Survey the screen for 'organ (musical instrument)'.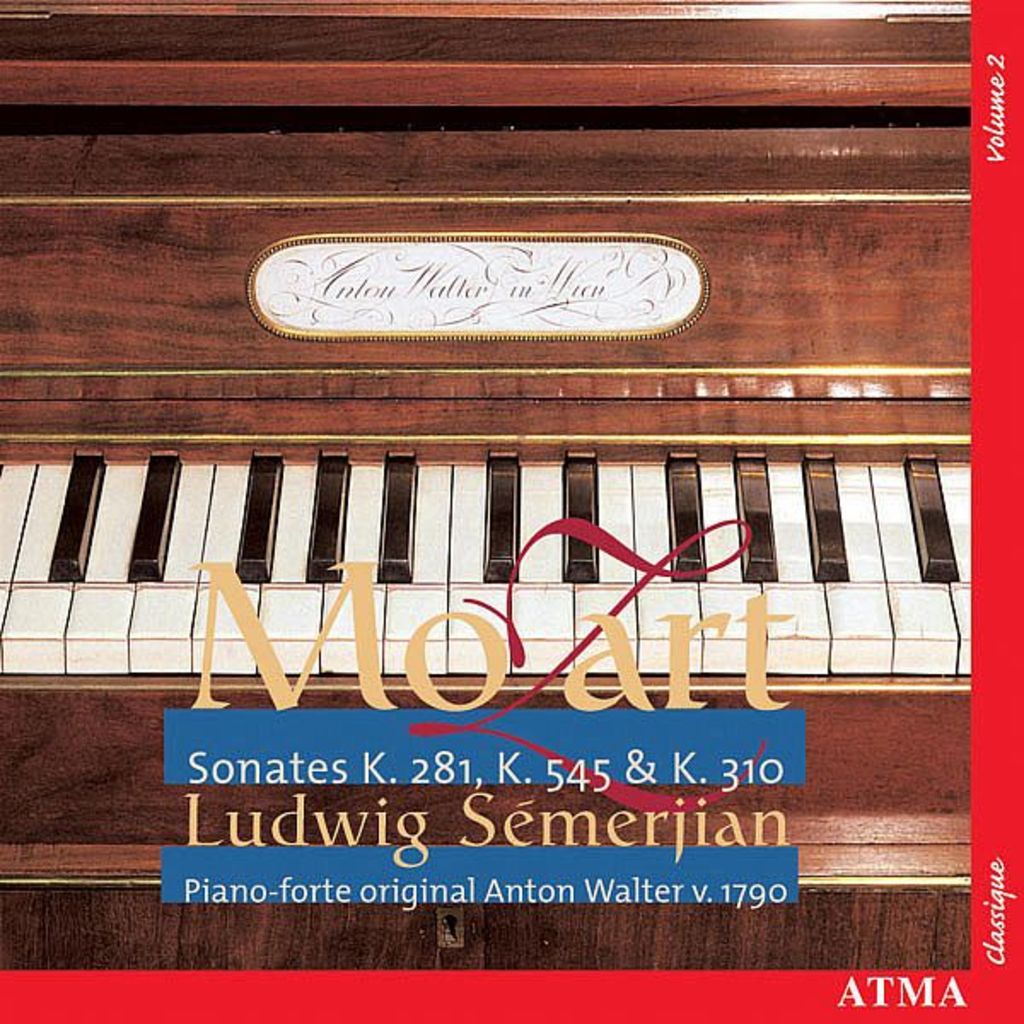
Survey found: pyautogui.locateOnScreen(0, 0, 975, 969).
